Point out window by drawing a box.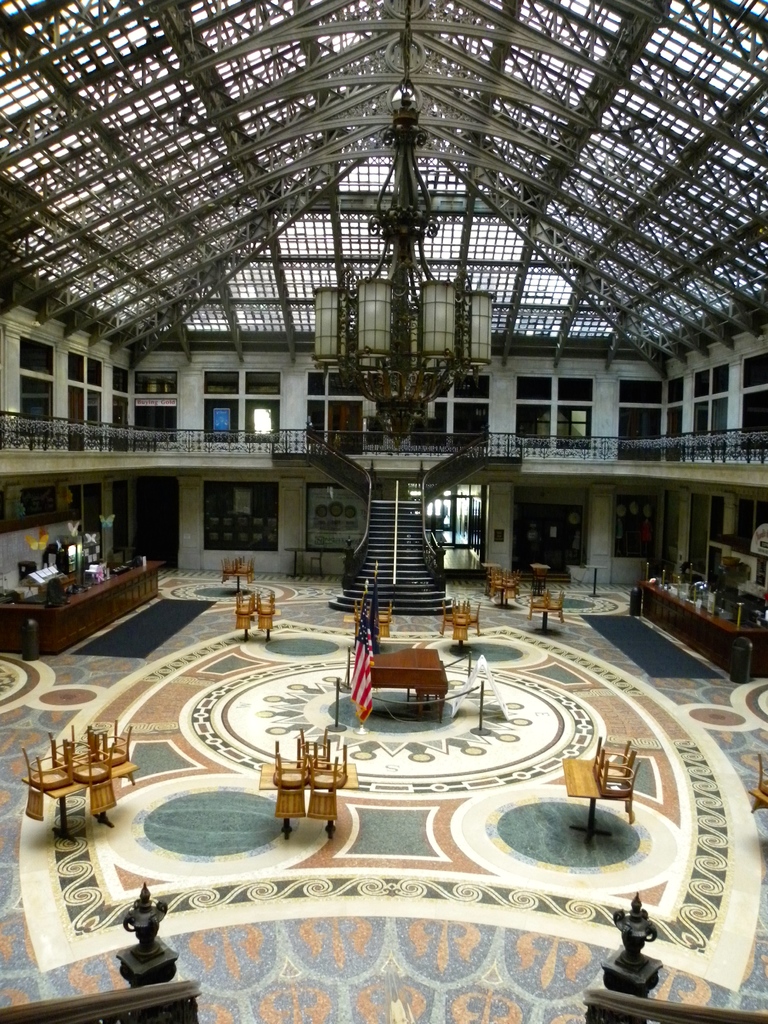
[612, 488, 651, 562].
